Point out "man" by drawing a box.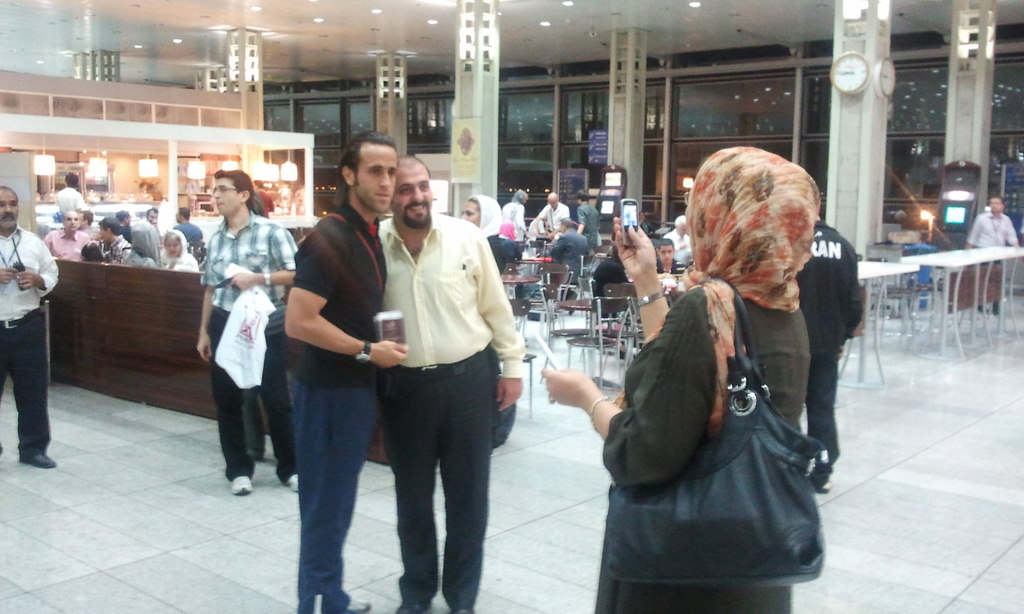
(x1=195, y1=168, x2=302, y2=497).
